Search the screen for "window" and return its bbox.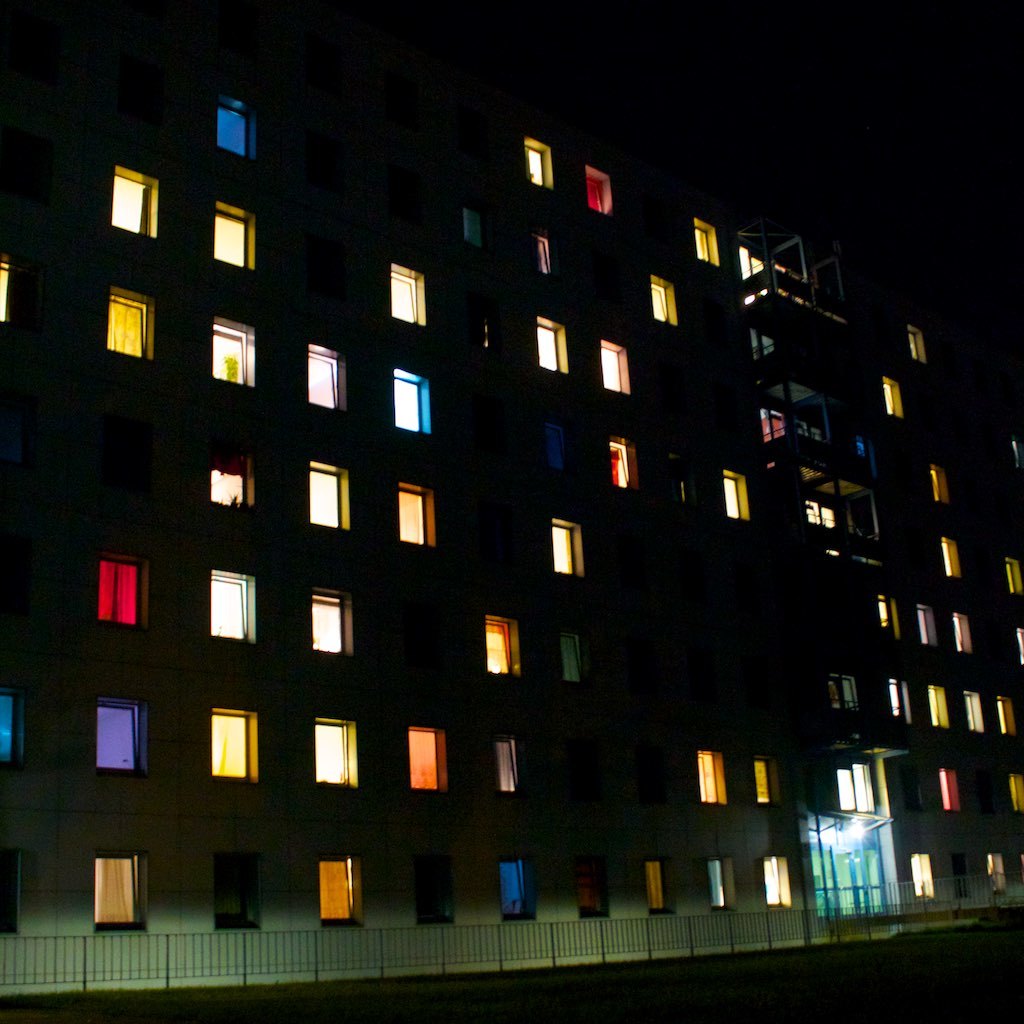
Found: [x1=928, y1=753, x2=967, y2=822].
